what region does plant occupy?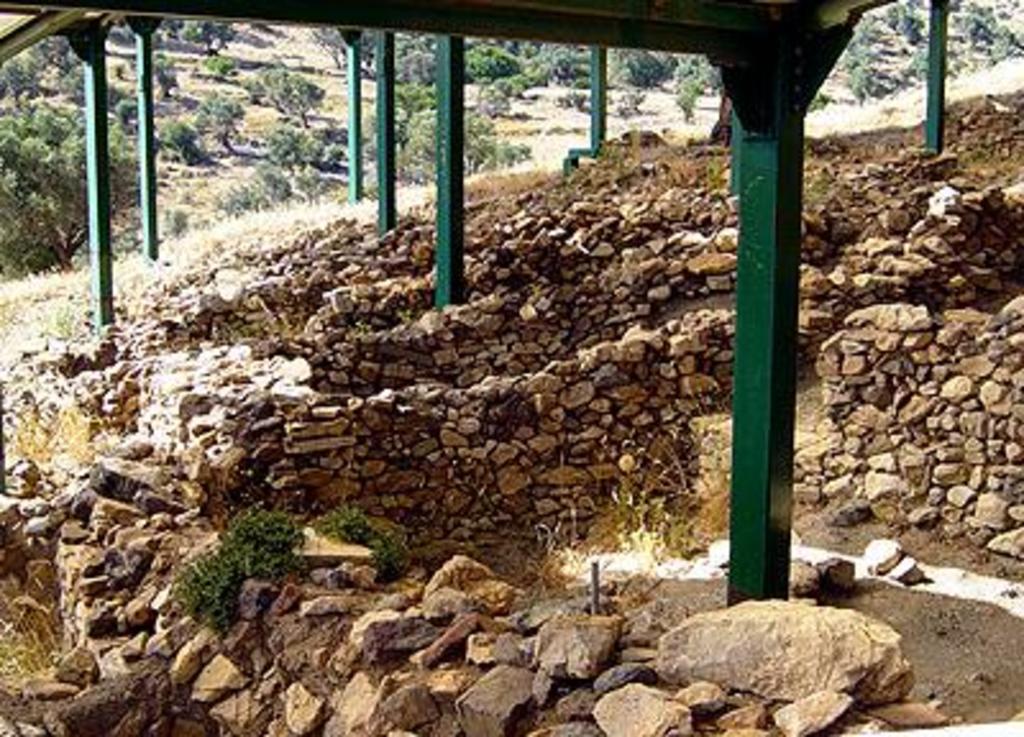
{"x1": 691, "y1": 151, "x2": 719, "y2": 194}.
